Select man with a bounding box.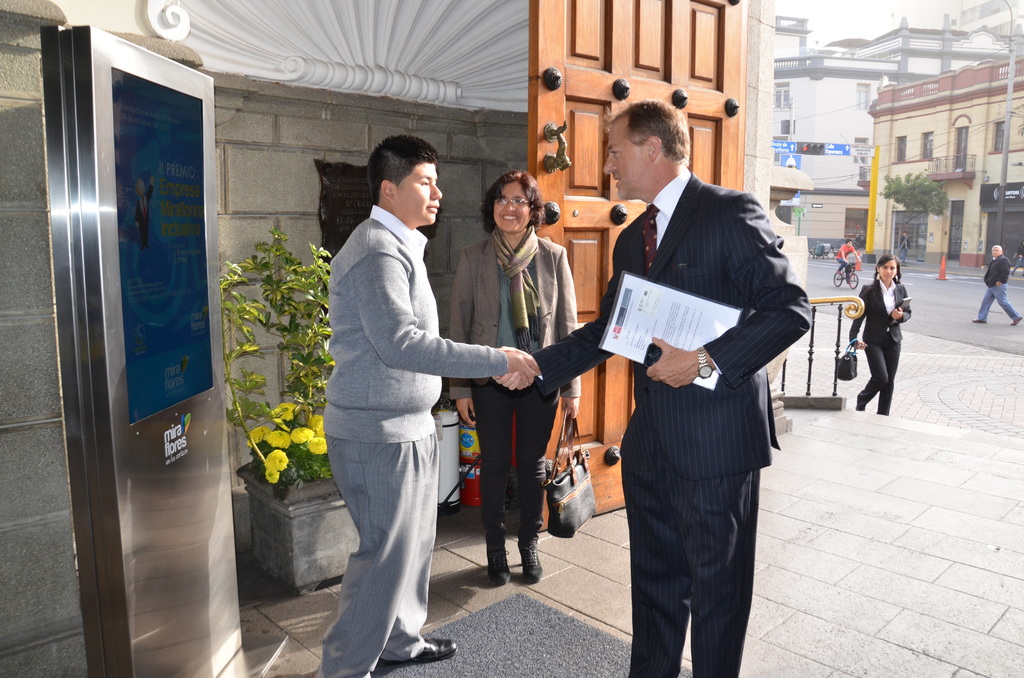
x1=493 y1=95 x2=814 y2=677.
